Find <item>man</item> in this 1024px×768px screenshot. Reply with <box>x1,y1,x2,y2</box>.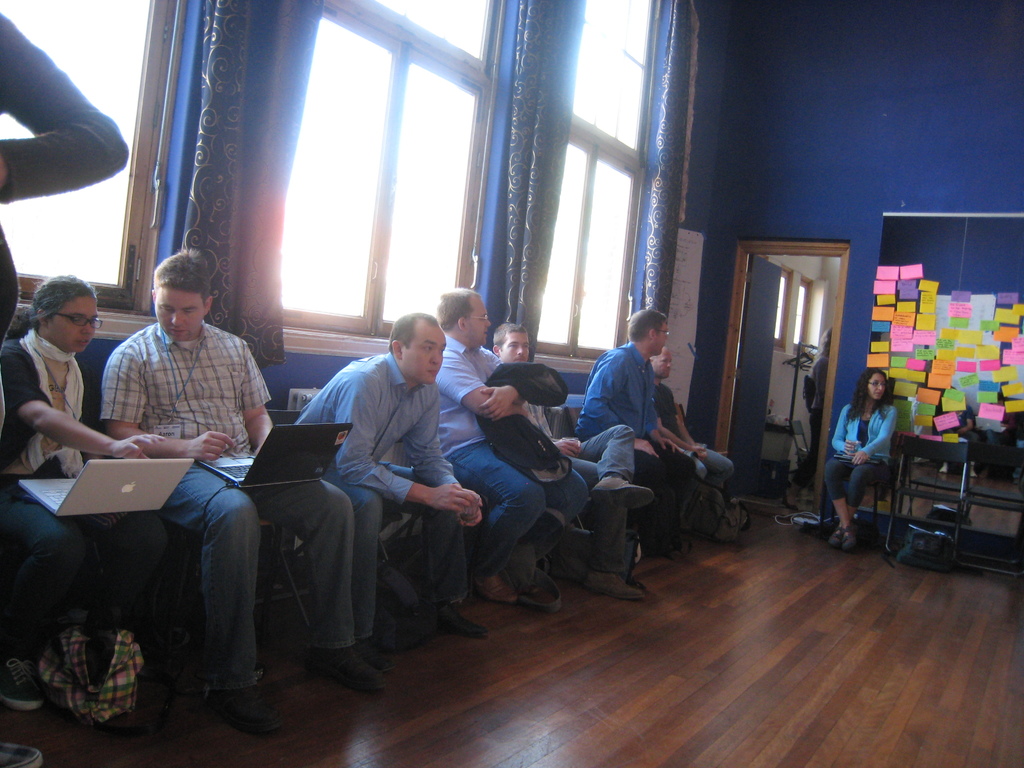
<box>288,312,482,662</box>.
